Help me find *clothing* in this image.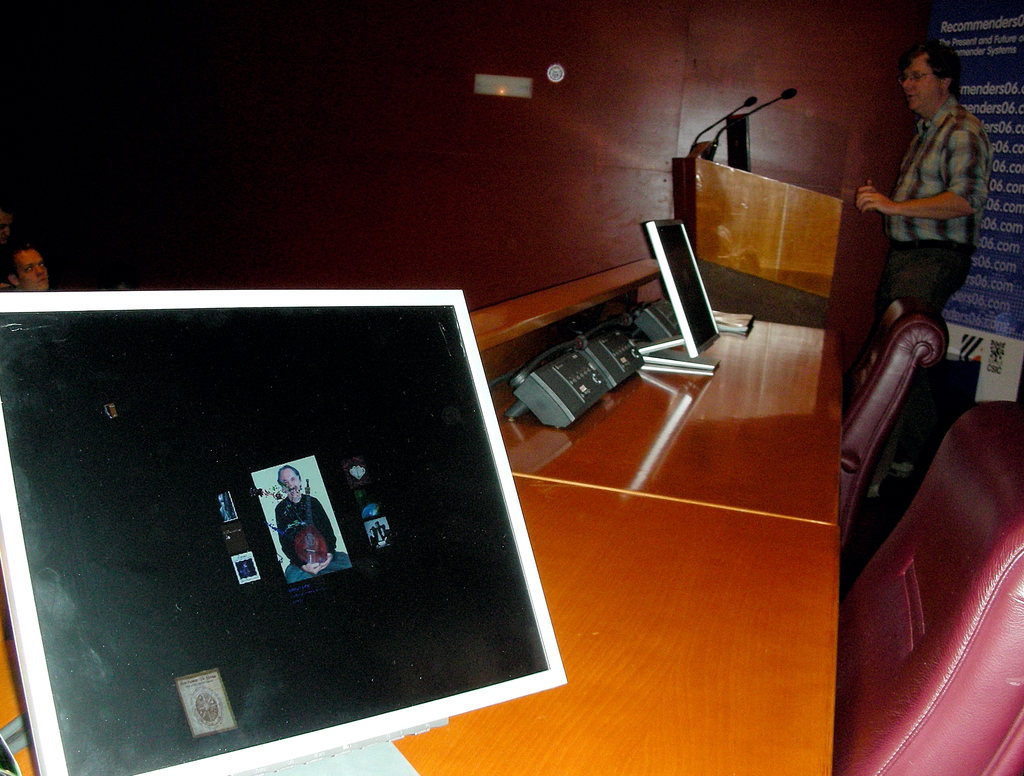
Found it: 881, 92, 995, 276.
